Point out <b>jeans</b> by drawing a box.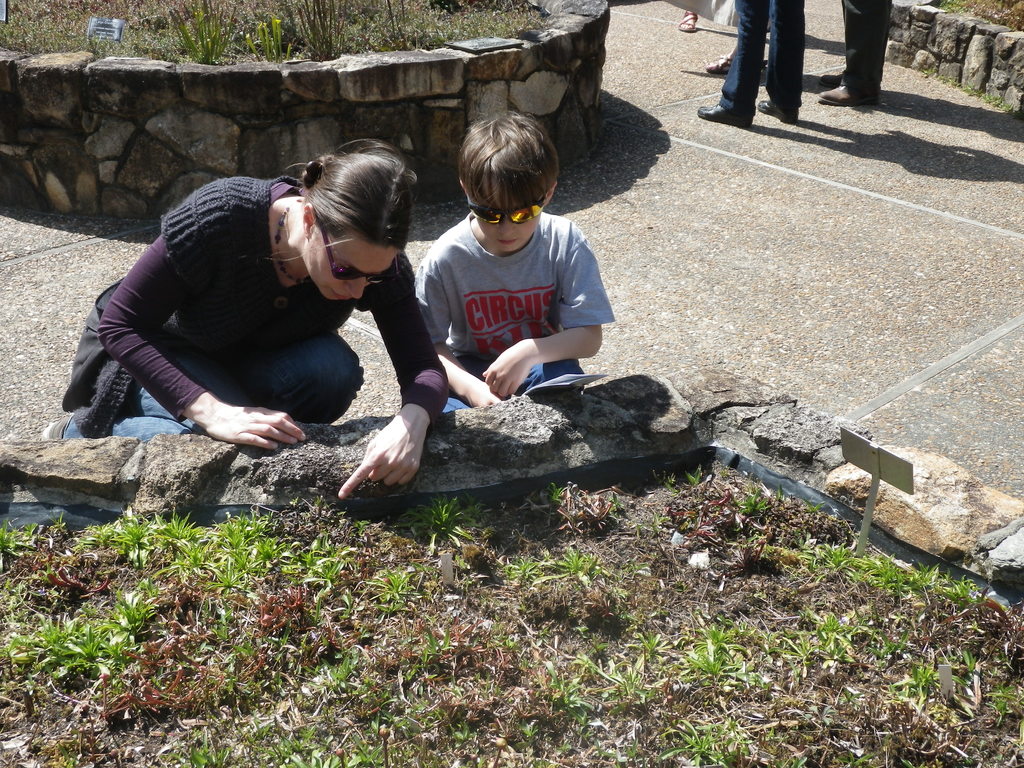
crop(726, 16, 827, 106).
